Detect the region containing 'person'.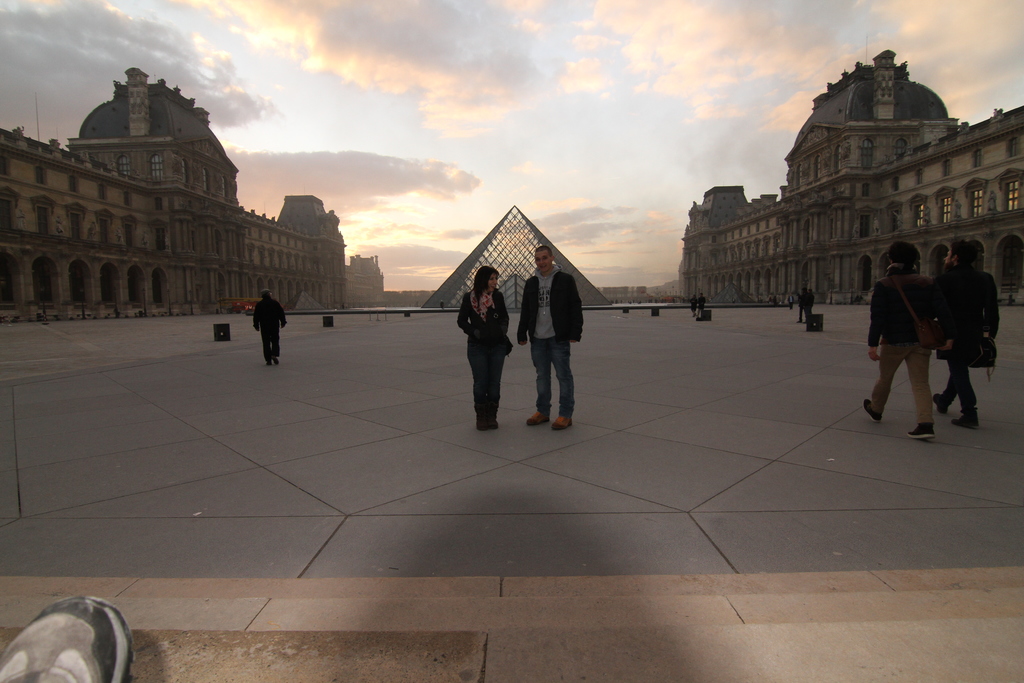
region(516, 244, 585, 429).
